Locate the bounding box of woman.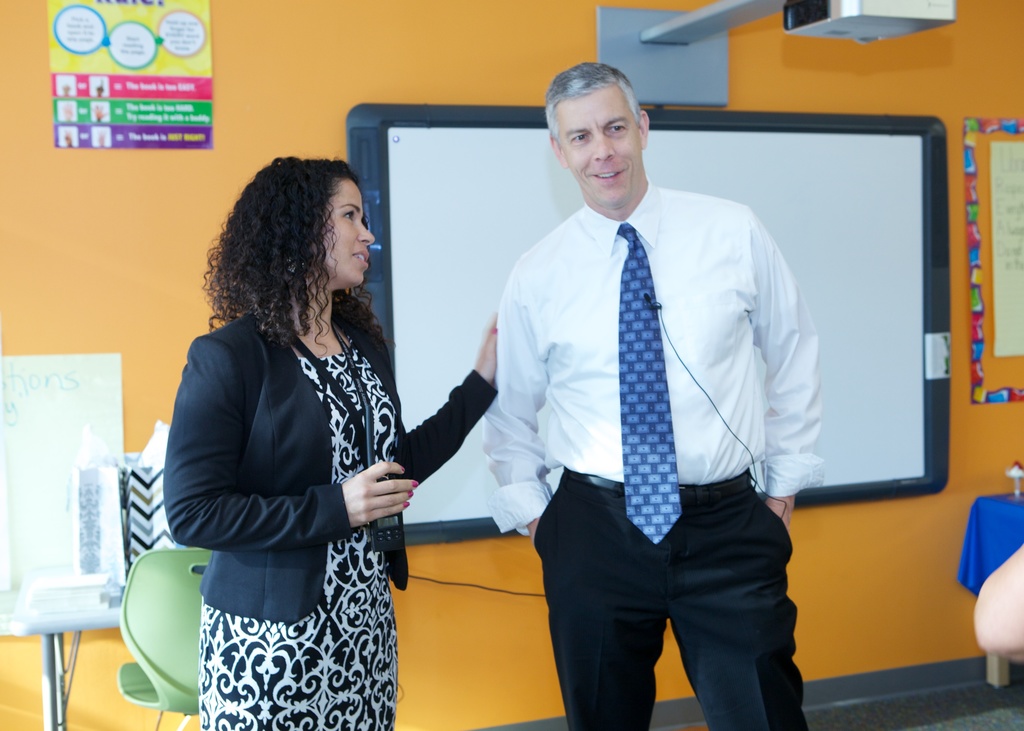
Bounding box: [161, 146, 442, 730].
